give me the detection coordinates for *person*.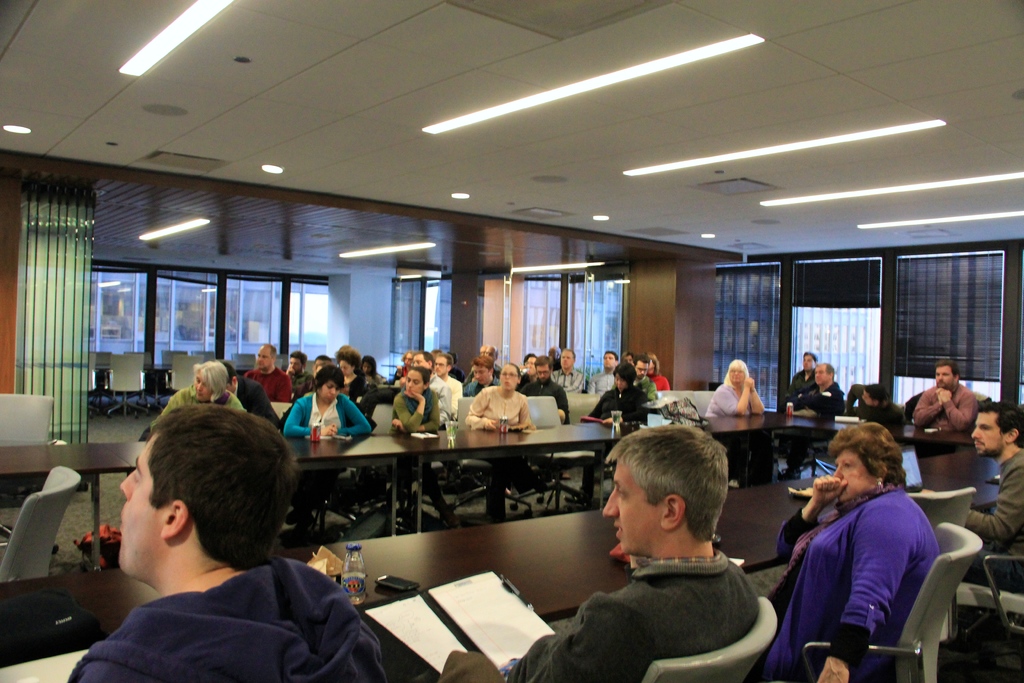
pyautogui.locateOnScreen(436, 350, 467, 400).
